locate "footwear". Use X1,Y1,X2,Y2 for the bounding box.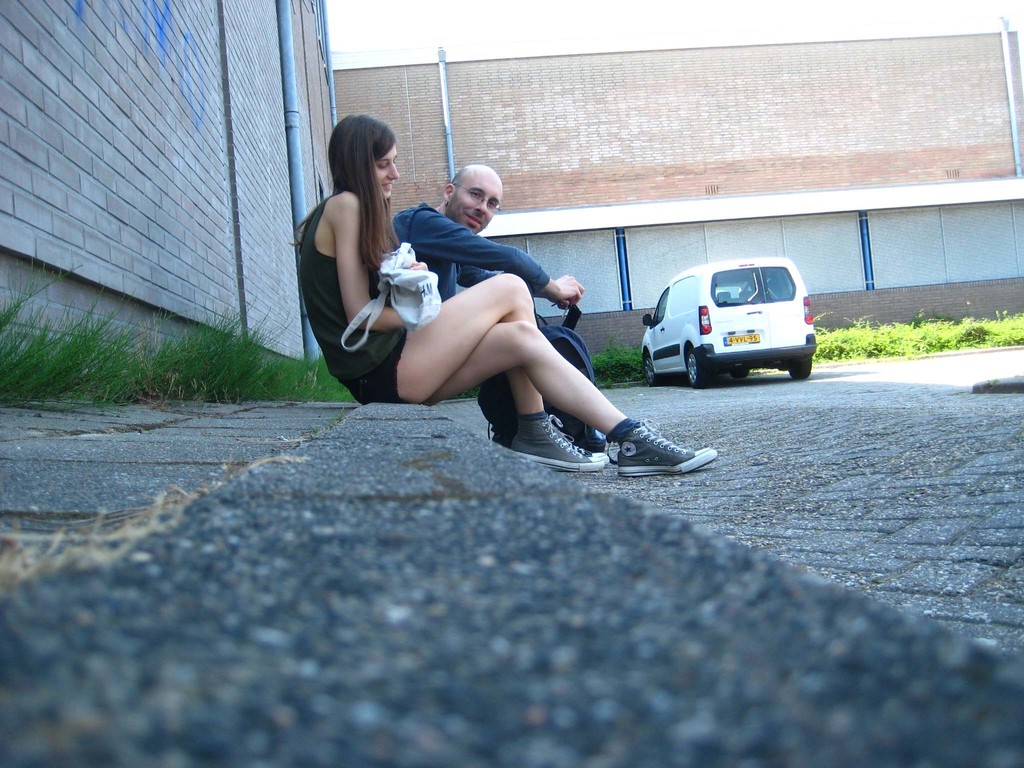
509,408,605,474.
